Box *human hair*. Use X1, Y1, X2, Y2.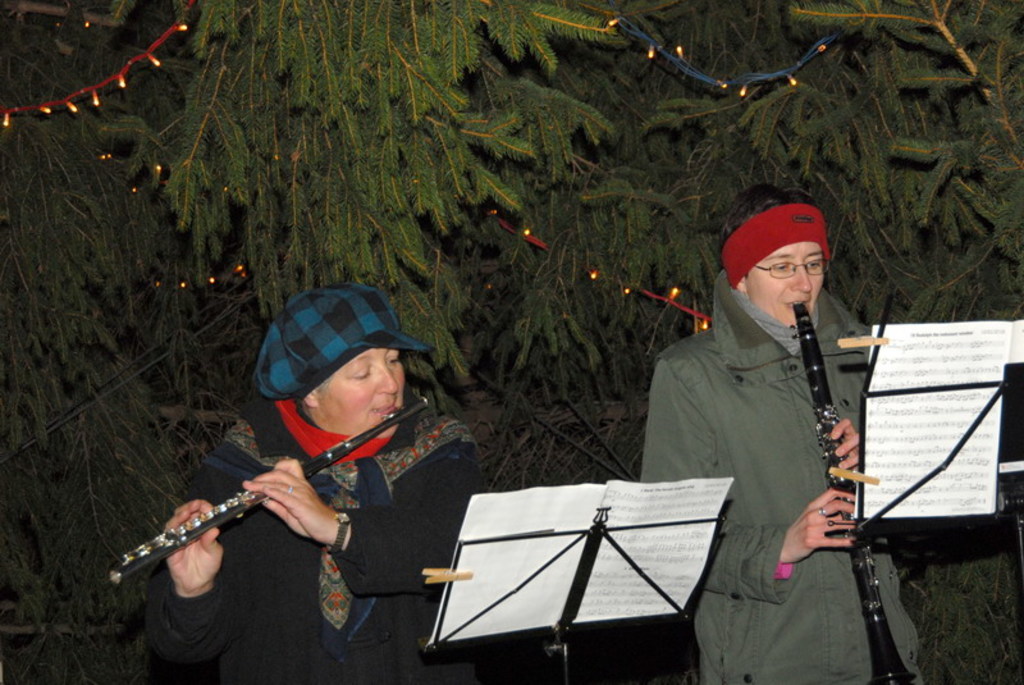
293, 361, 339, 421.
